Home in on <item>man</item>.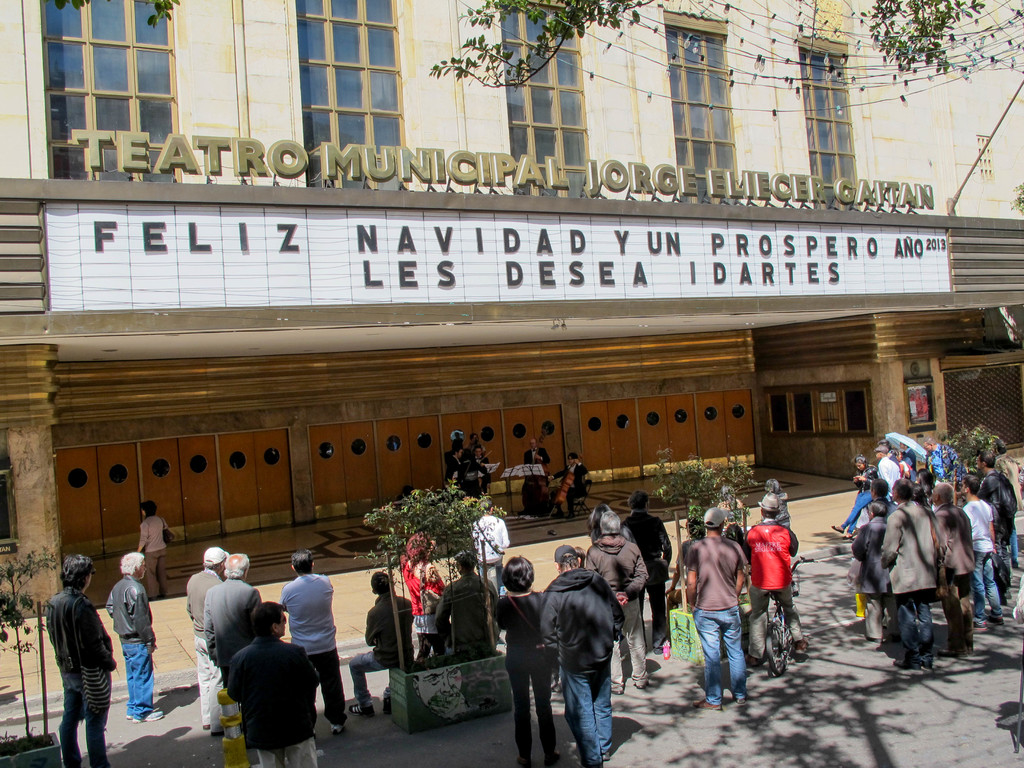
Homed in at l=278, t=547, r=349, b=737.
